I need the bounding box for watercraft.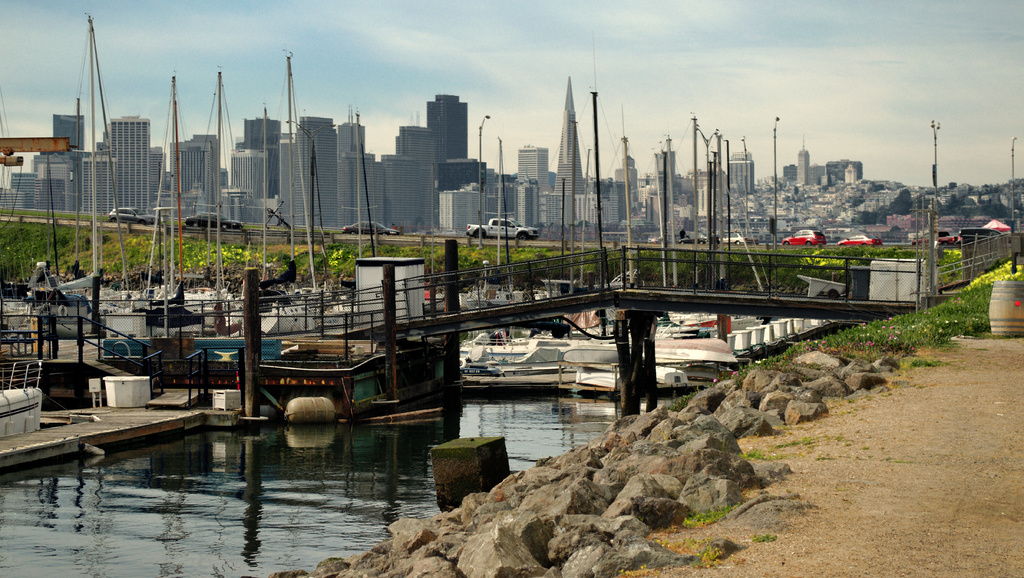
Here it is: crop(577, 364, 684, 399).
